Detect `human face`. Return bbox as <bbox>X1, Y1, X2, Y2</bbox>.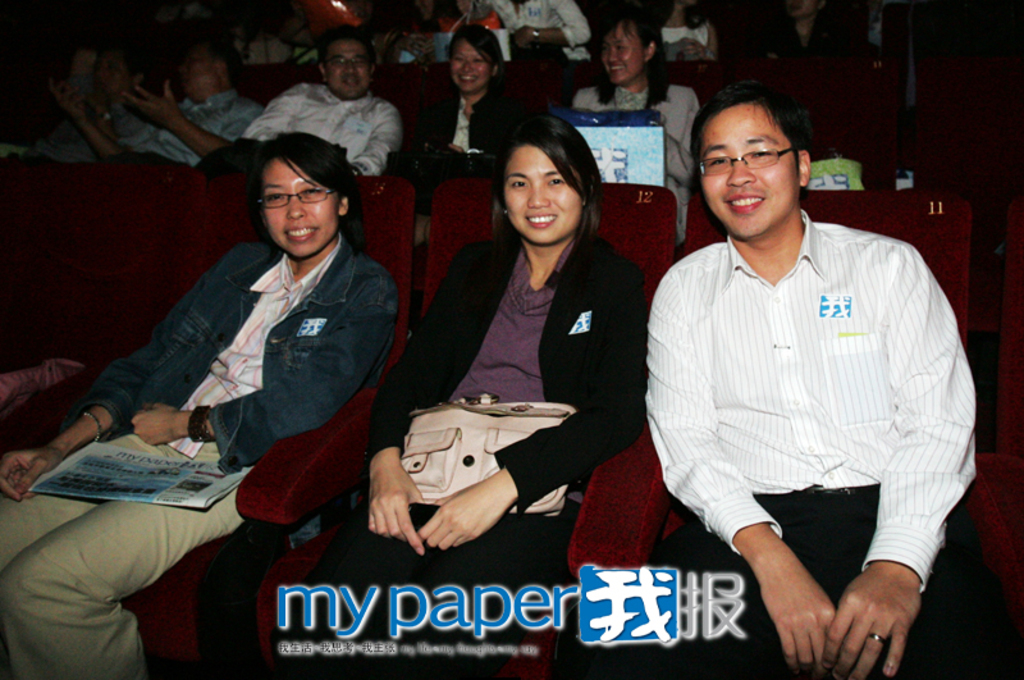
<bbox>177, 46, 221, 95</bbox>.
